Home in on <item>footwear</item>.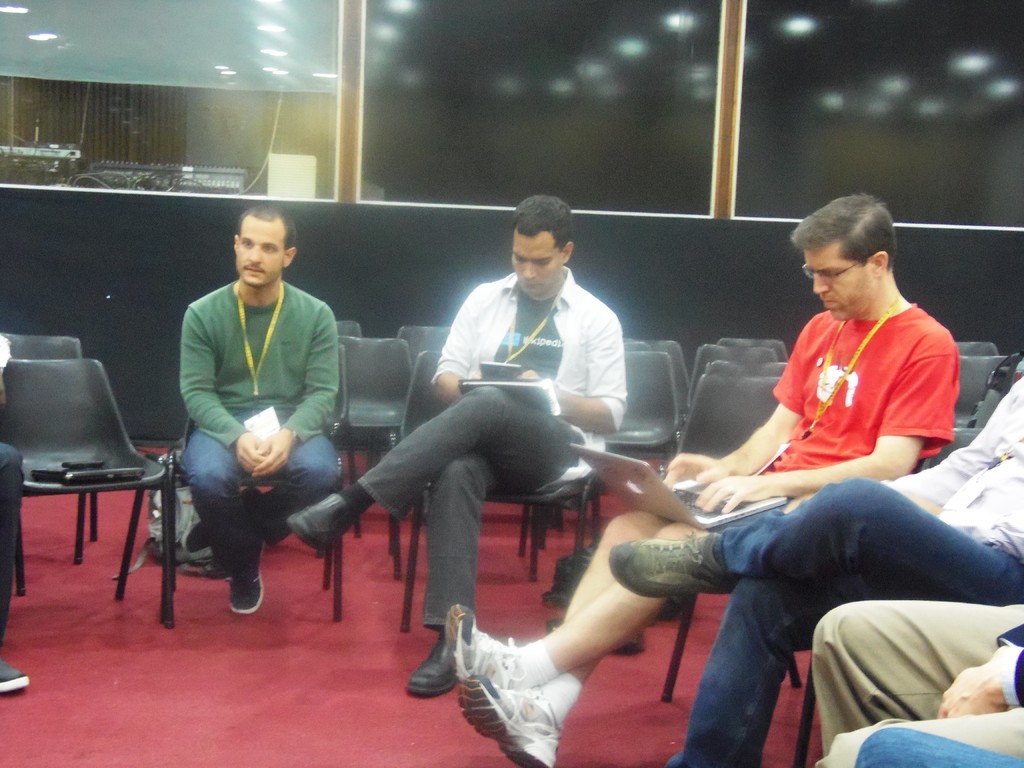
Homed in at crop(406, 638, 461, 695).
